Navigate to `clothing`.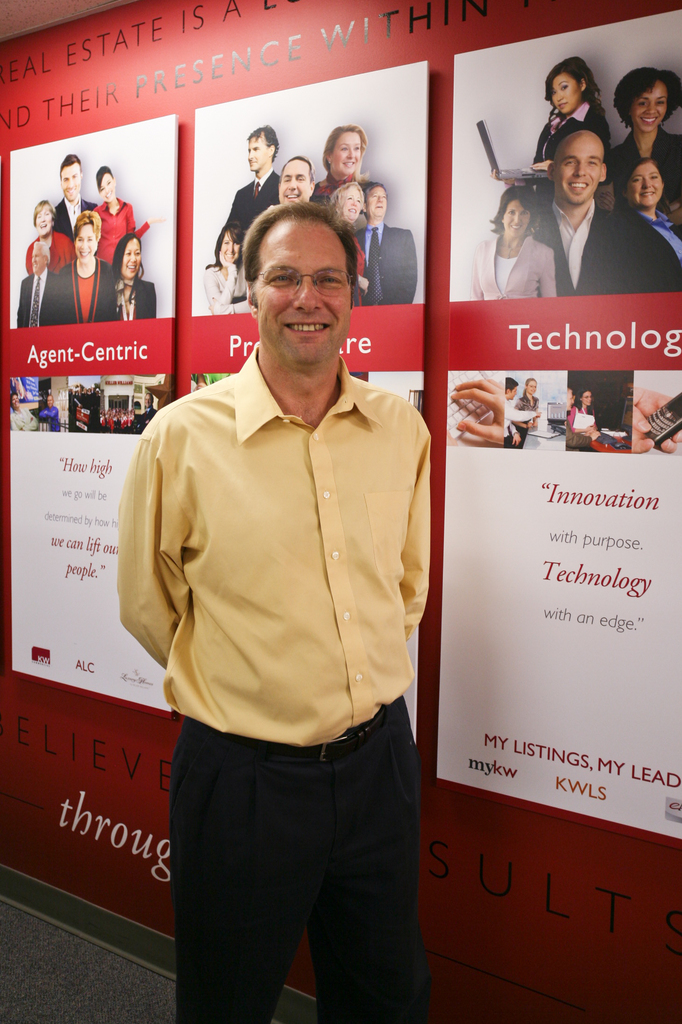
Navigation target: select_region(122, 296, 449, 1021).
